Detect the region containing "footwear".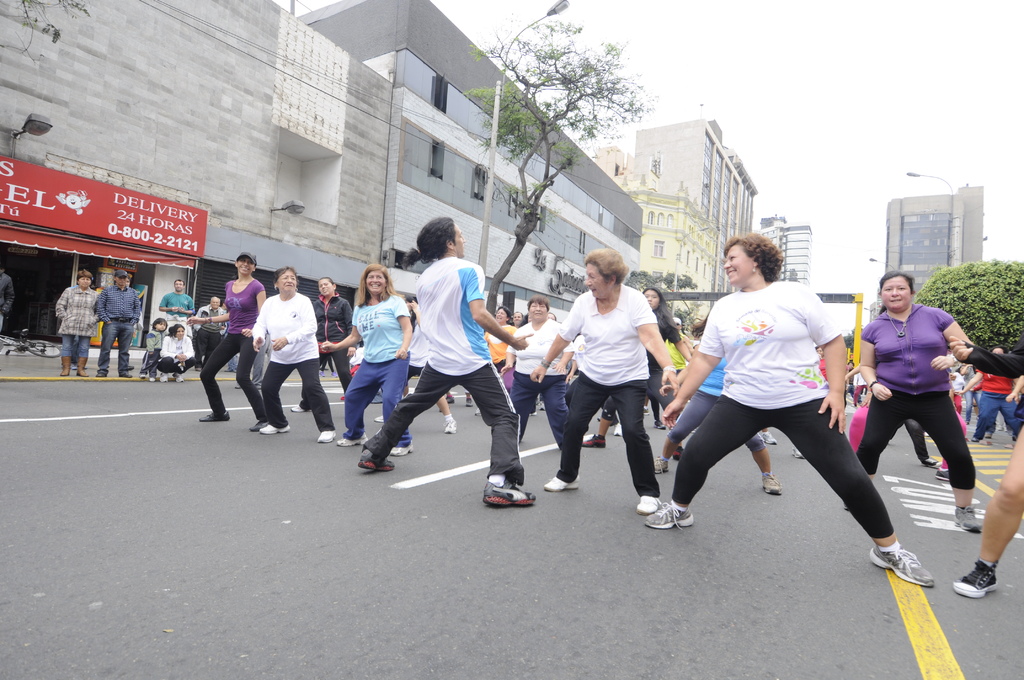
(445, 416, 452, 433).
